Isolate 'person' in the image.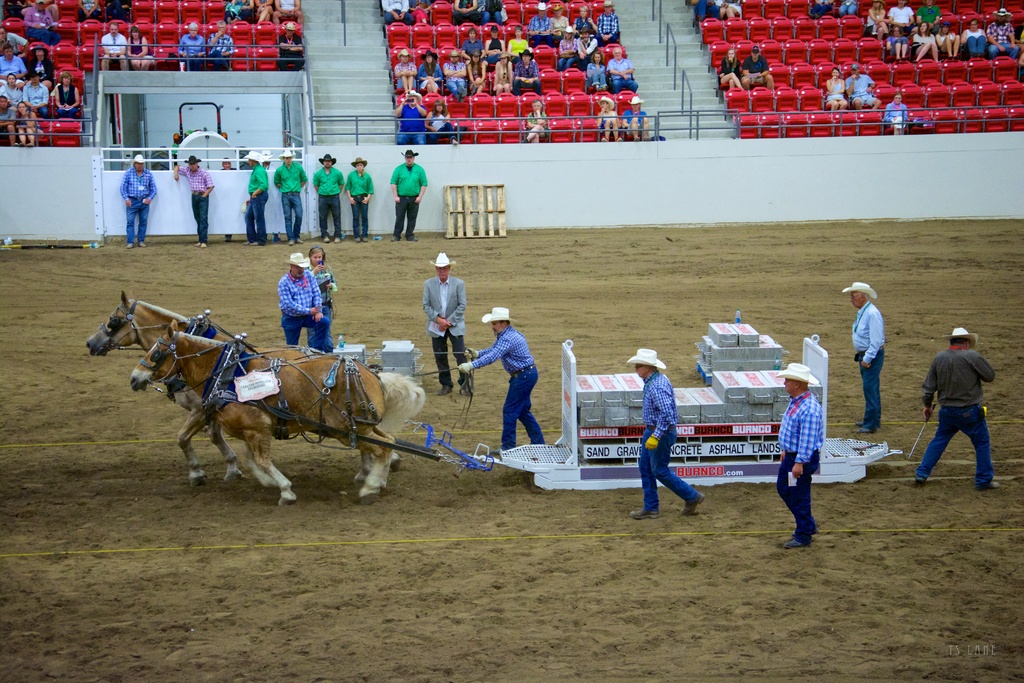
Isolated region: pyautogui.locateOnScreen(594, 94, 616, 142).
